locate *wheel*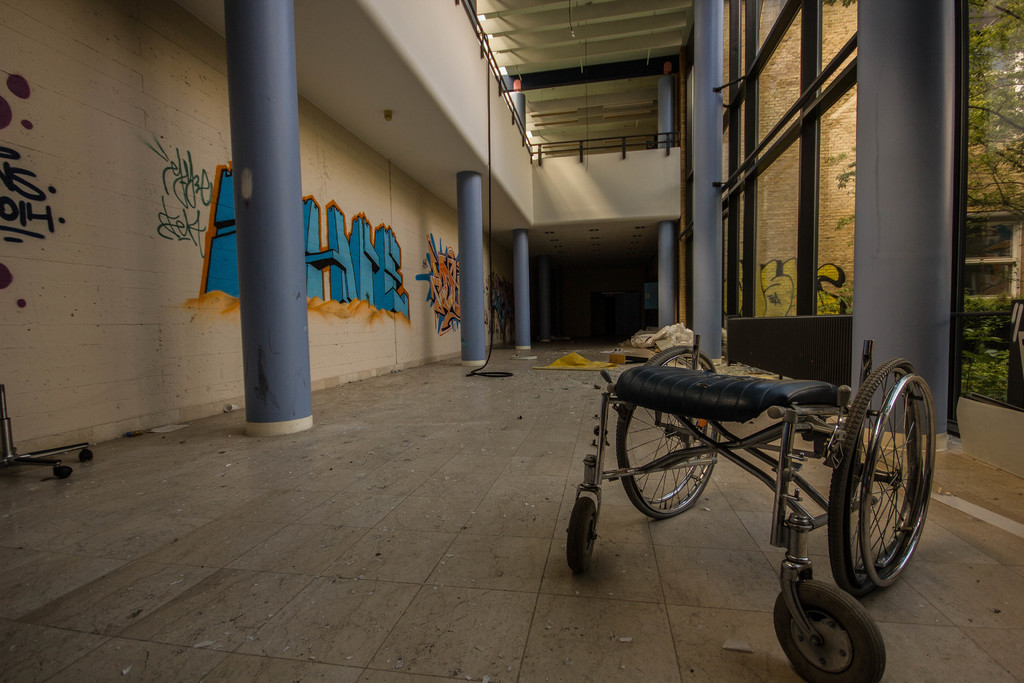
bbox=[565, 498, 601, 572]
